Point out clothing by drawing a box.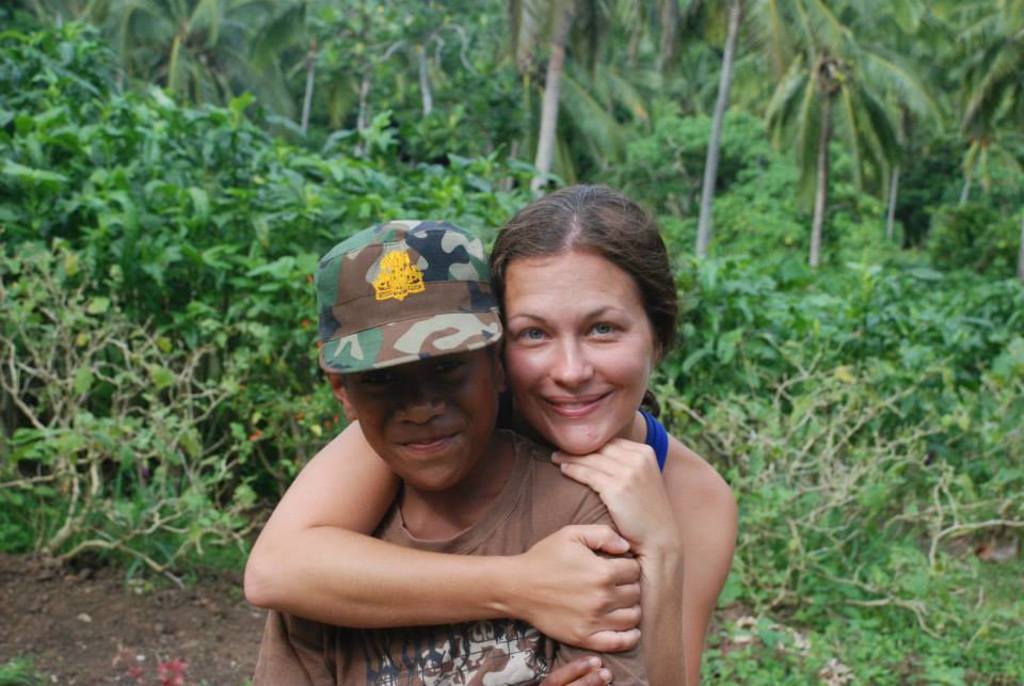
locate(266, 335, 717, 670).
